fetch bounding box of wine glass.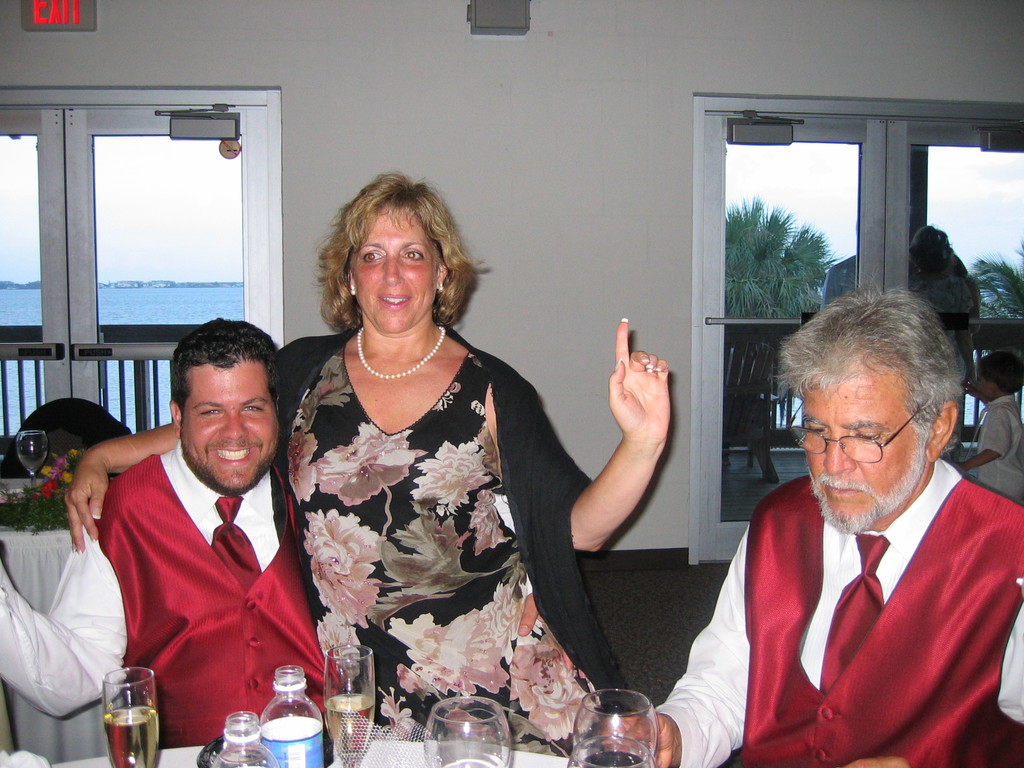
Bbox: rect(105, 668, 162, 767).
